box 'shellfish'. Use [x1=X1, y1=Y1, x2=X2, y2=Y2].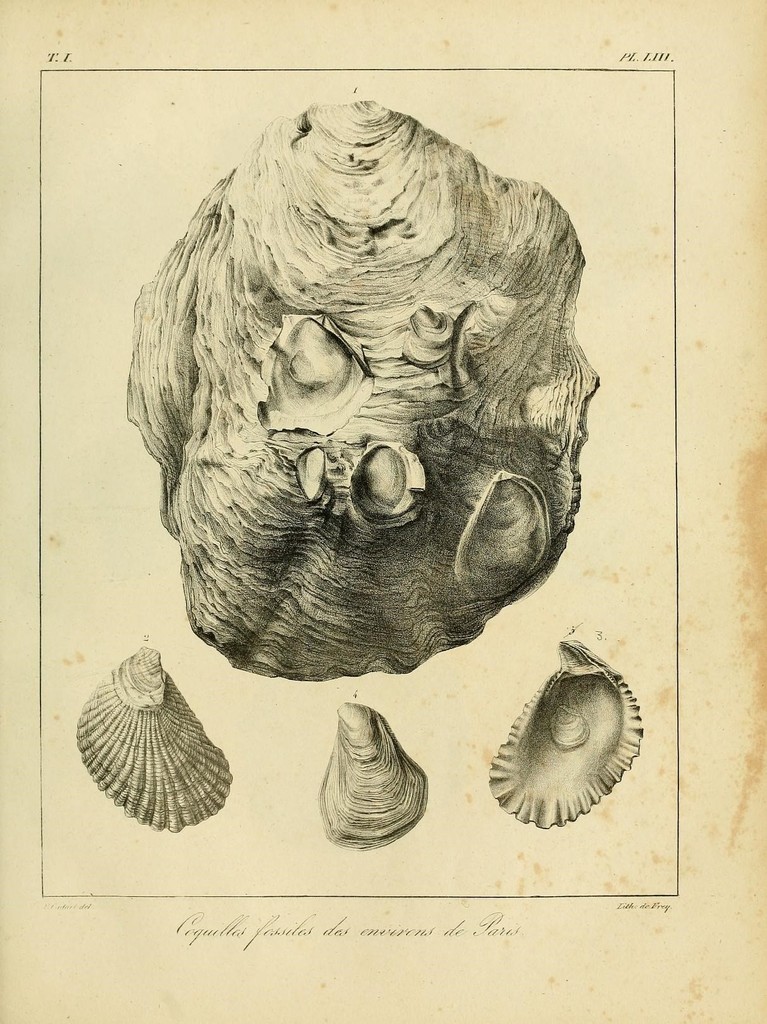
[x1=124, y1=99, x2=612, y2=684].
